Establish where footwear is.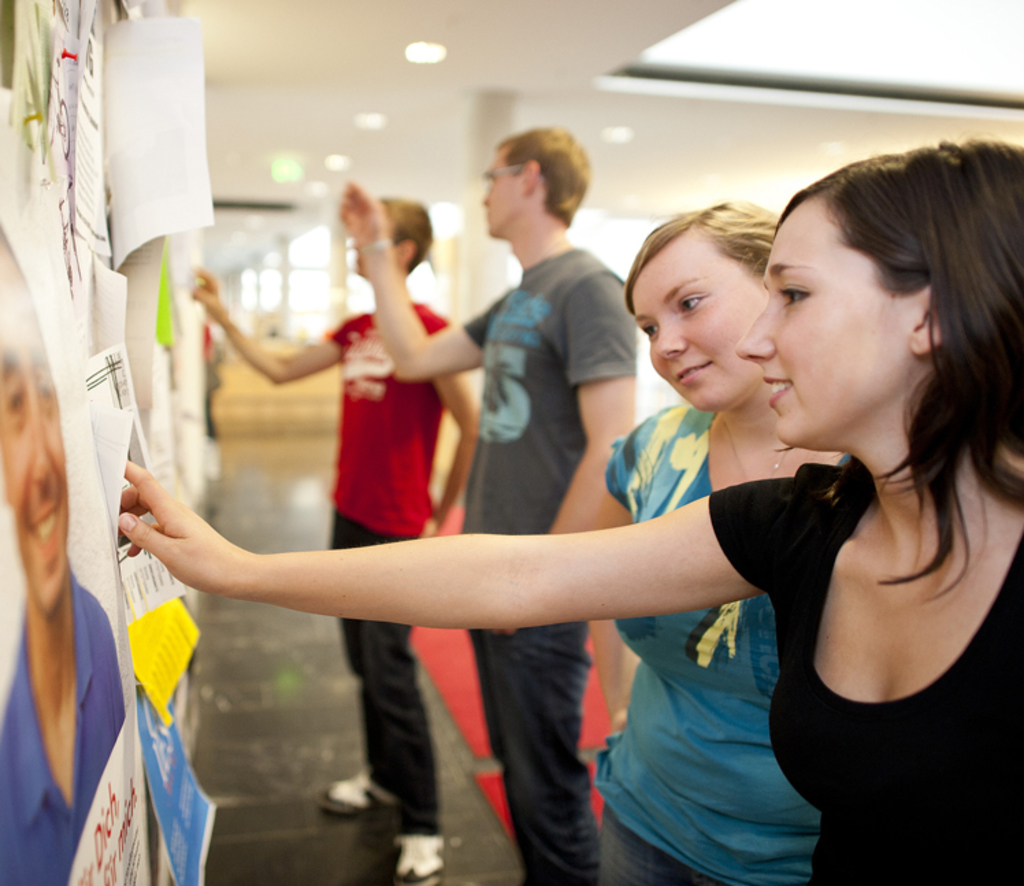
Established at [319,775,396,819].
